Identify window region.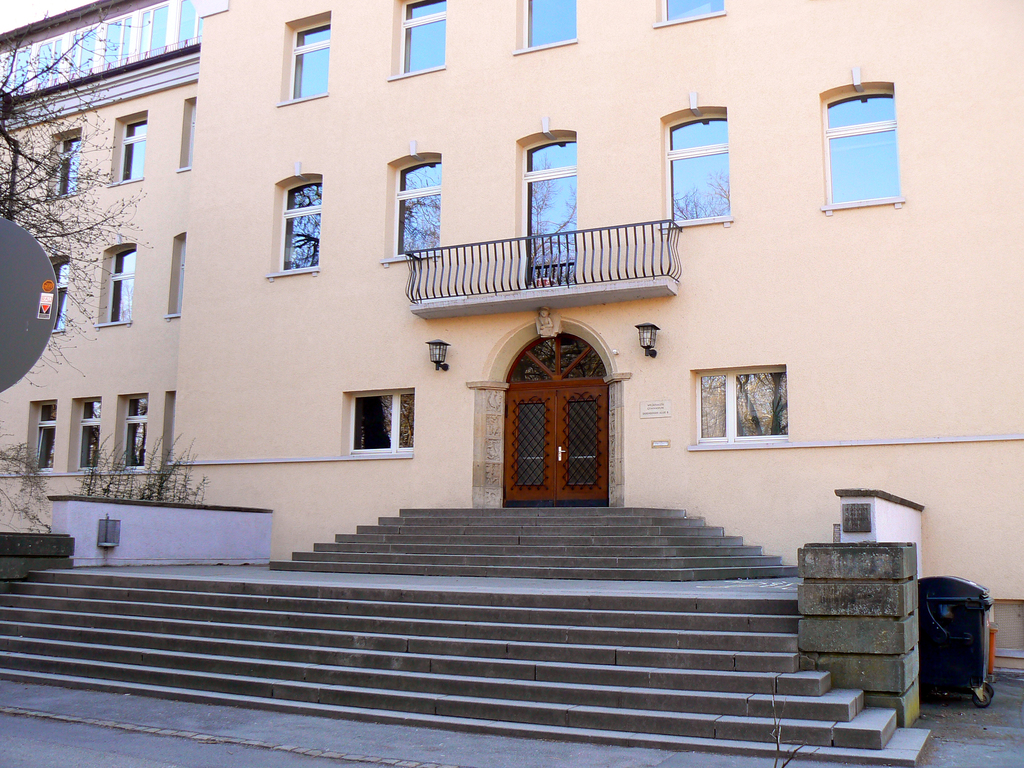
Region: {"x1": 188, "y1": 98, "x2": 198, "y2": 166}.
